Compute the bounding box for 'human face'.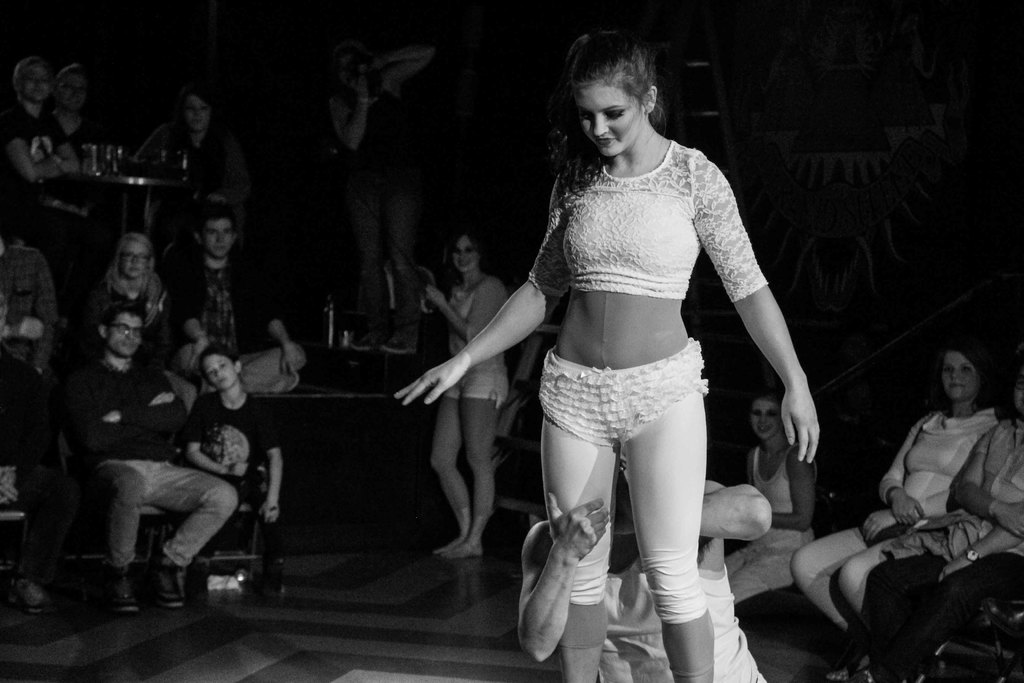
[x1=108, y1=312, x2=143, y2=356].
